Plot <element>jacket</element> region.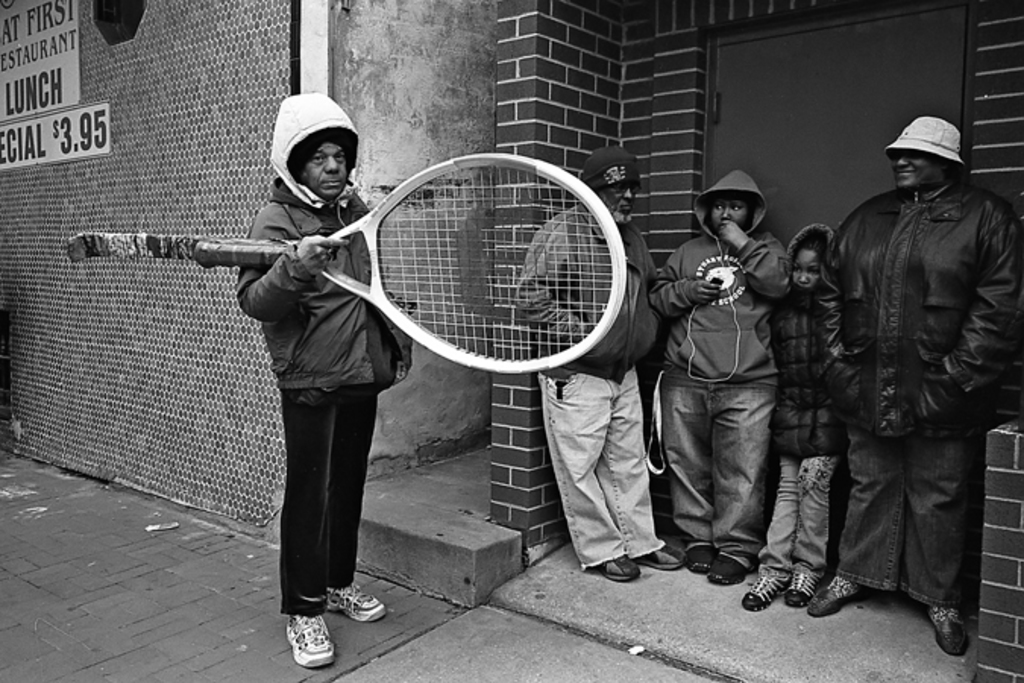
Plotted at [left=769, top=222, right=845, bottom=472].
